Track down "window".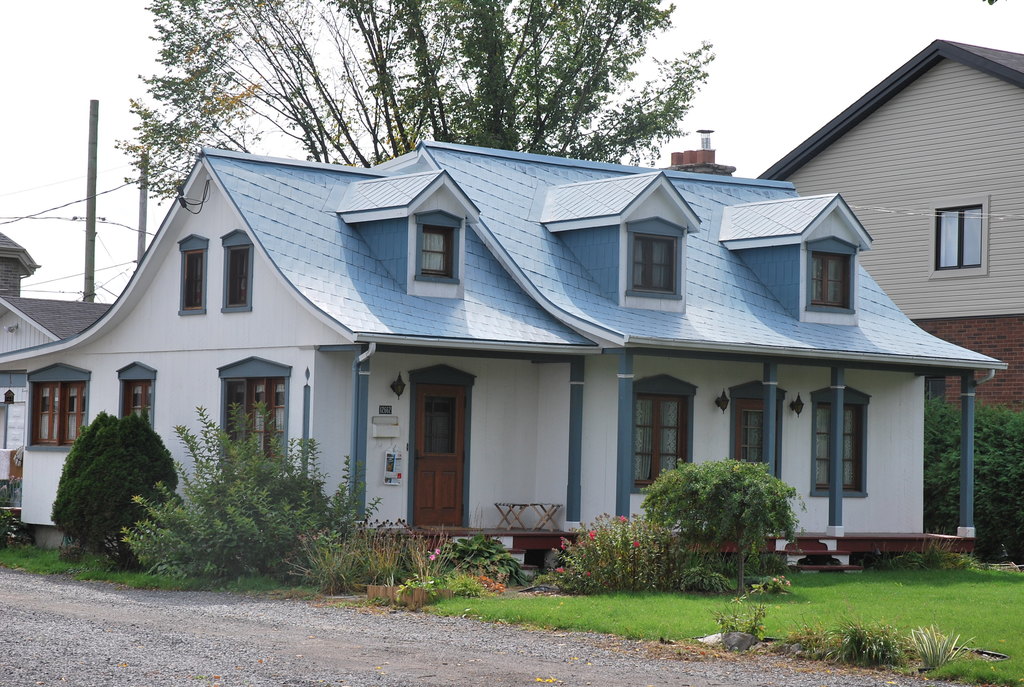
Tracked to [228,243,246,306].
